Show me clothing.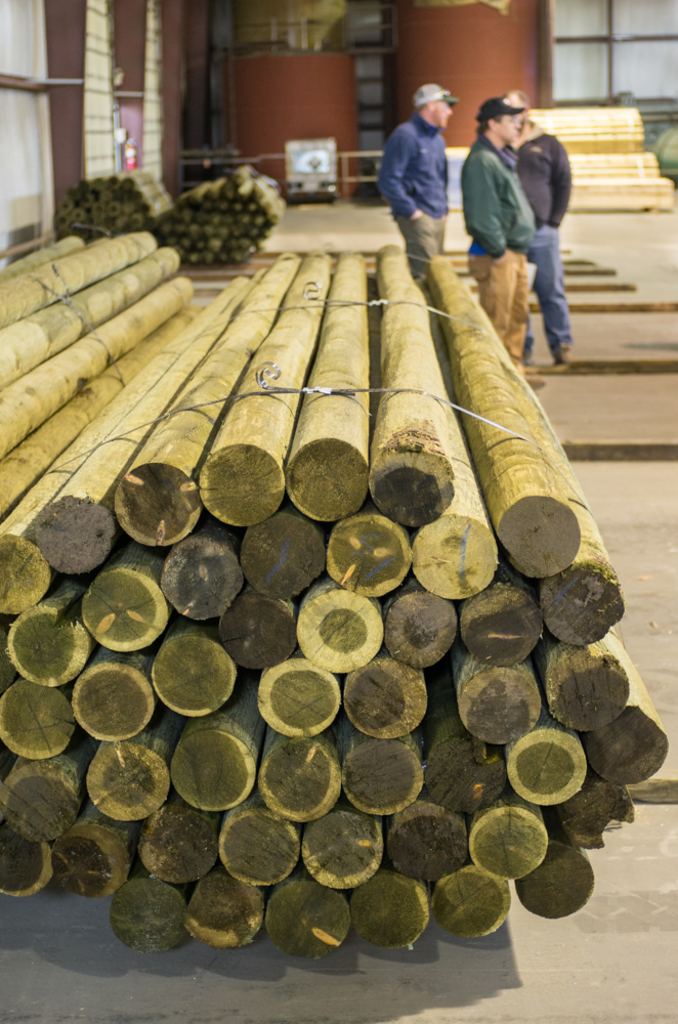
clothing is here: [459,131,536,366].
